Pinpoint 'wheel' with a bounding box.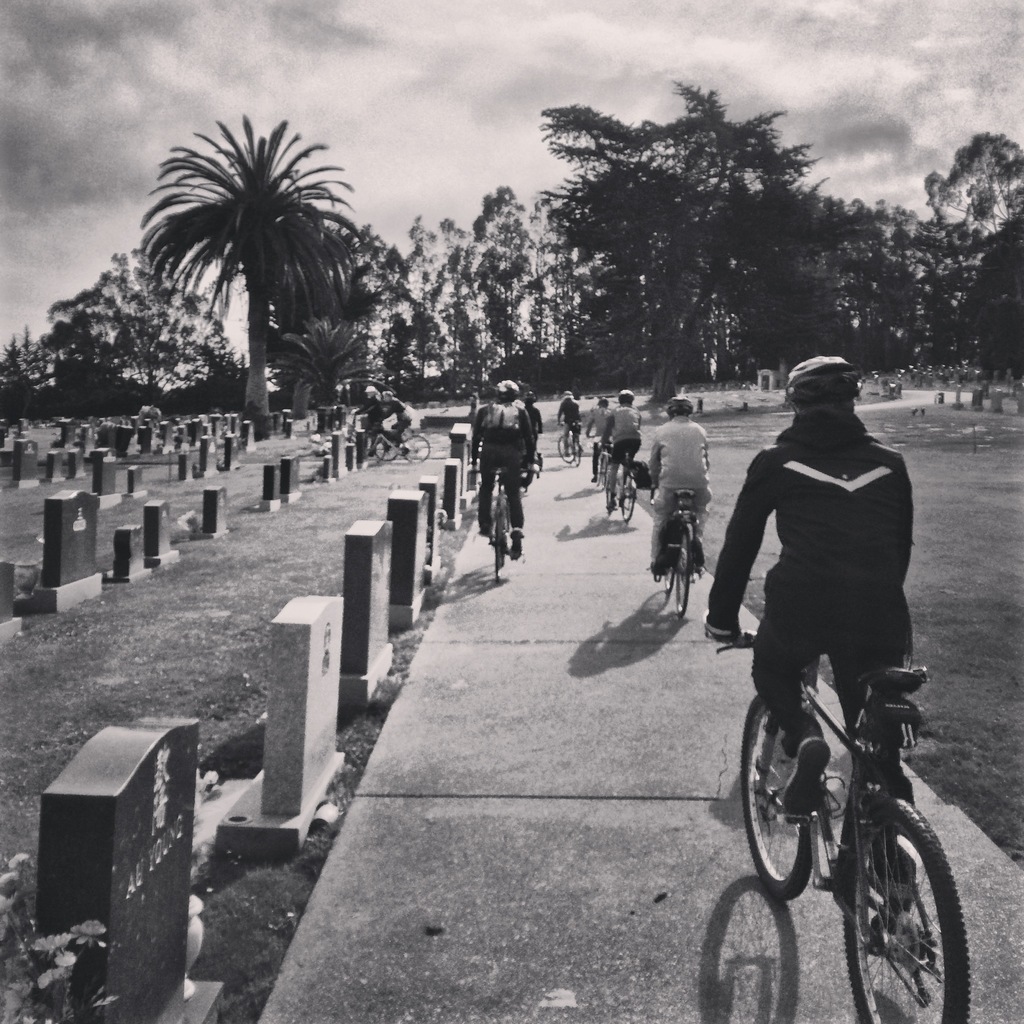
[834, 789, 977, 1023].
